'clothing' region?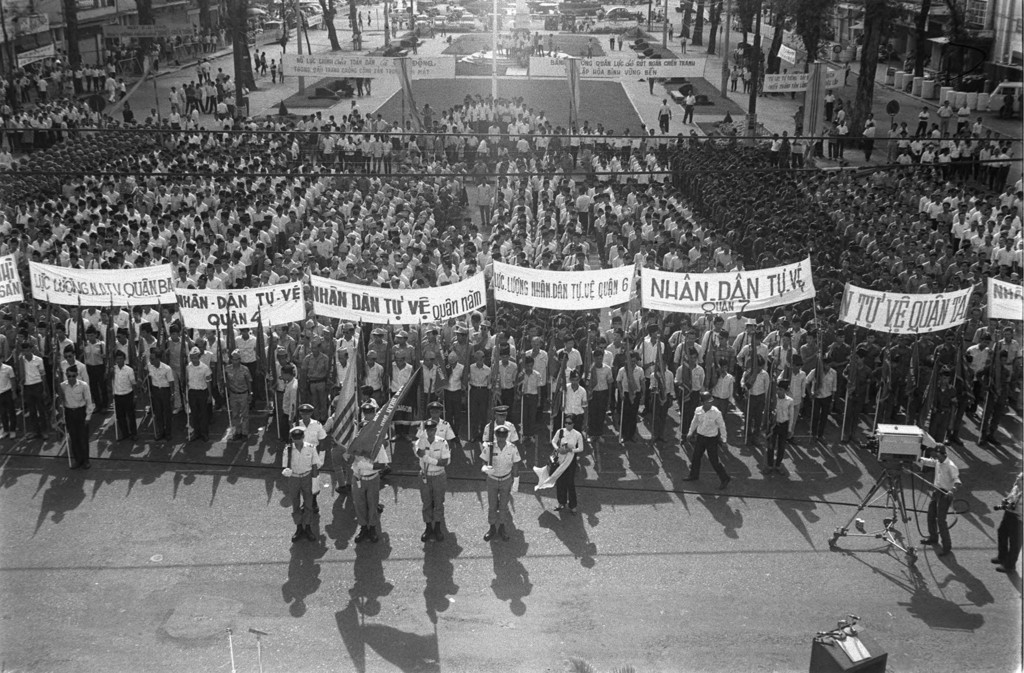
locate(928, 380, 952, 447)
